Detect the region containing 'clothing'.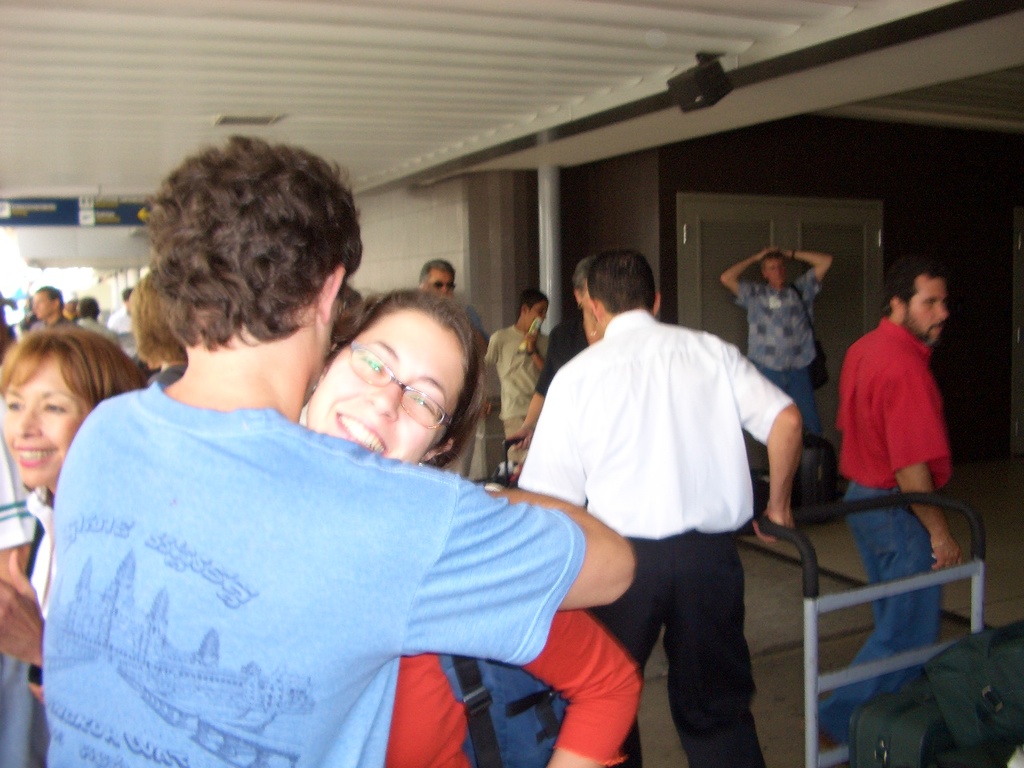
x1=733 y1=266 x2=833 y2=437.
